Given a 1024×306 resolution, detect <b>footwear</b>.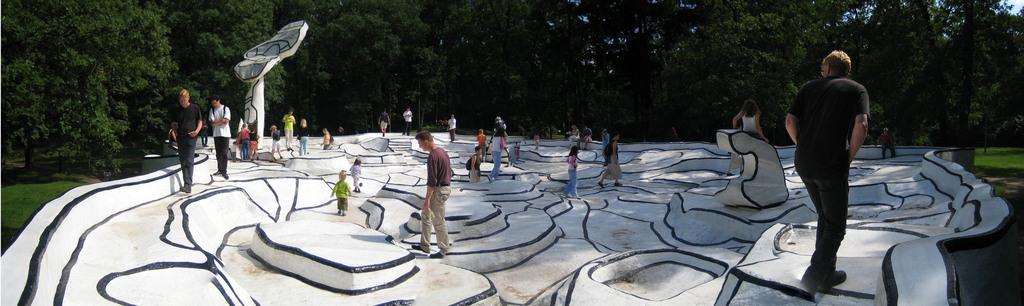
bbox=[563, 193, 570, 198].
